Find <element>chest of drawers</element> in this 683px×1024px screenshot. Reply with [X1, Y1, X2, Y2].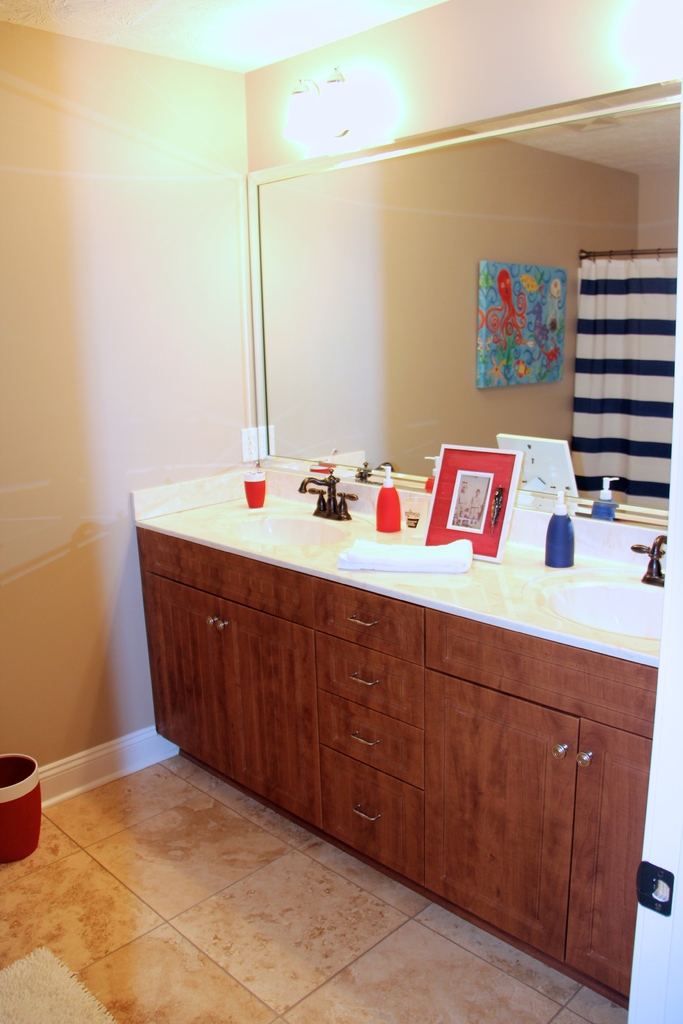
[131, 524, 659, 1012].
